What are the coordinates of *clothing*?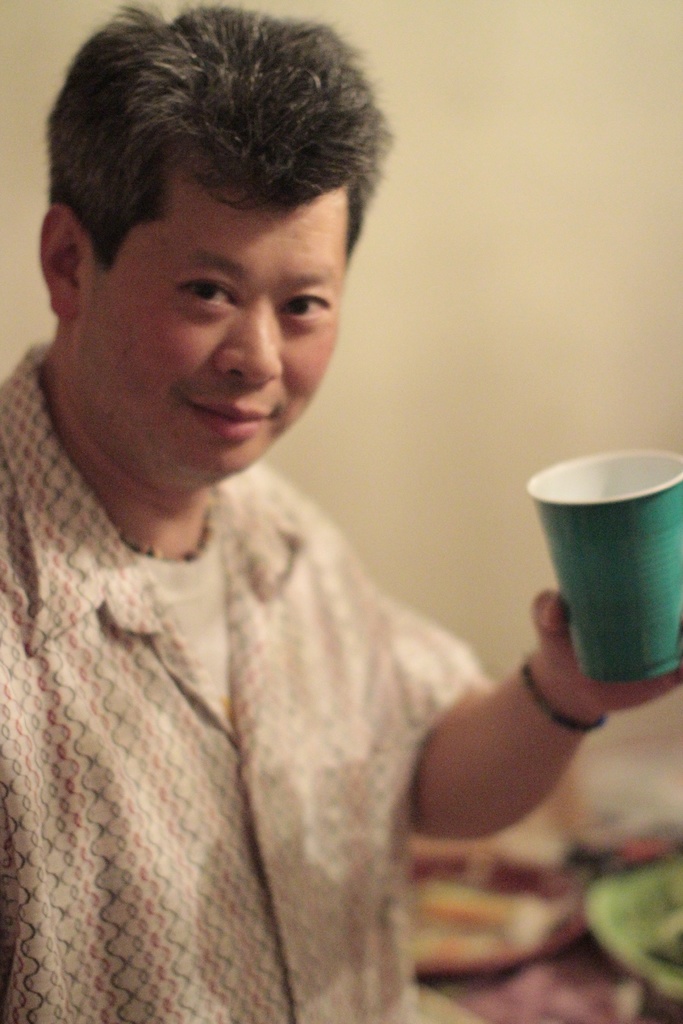
left=48, top=273, right=589, bottom=1007.
